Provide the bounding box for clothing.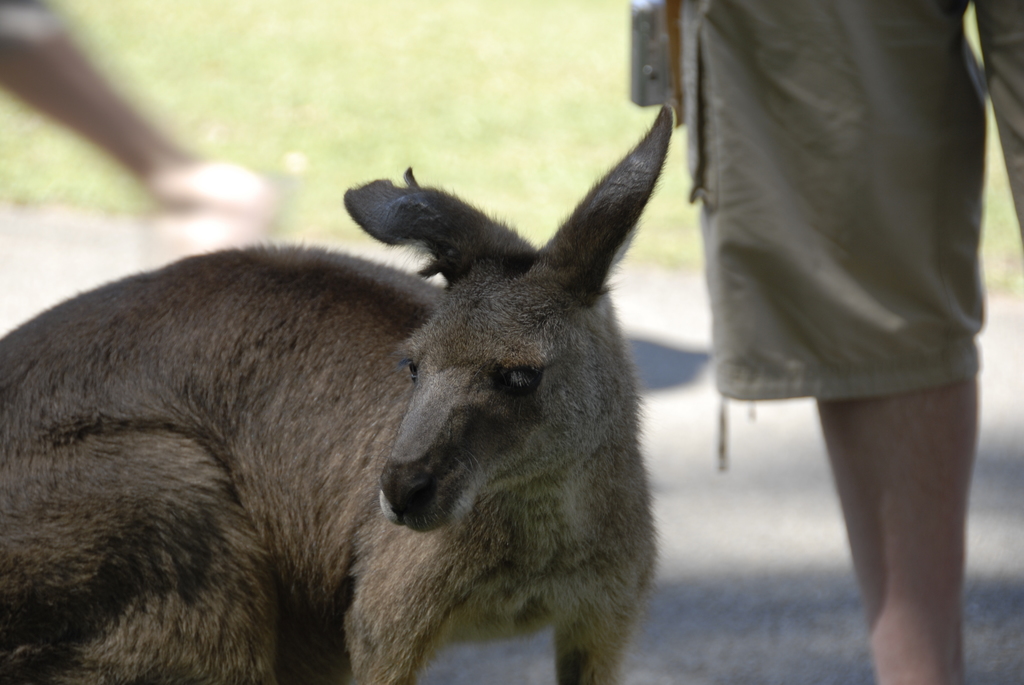
(left=690, top=0, right=1005, bottom=510).
